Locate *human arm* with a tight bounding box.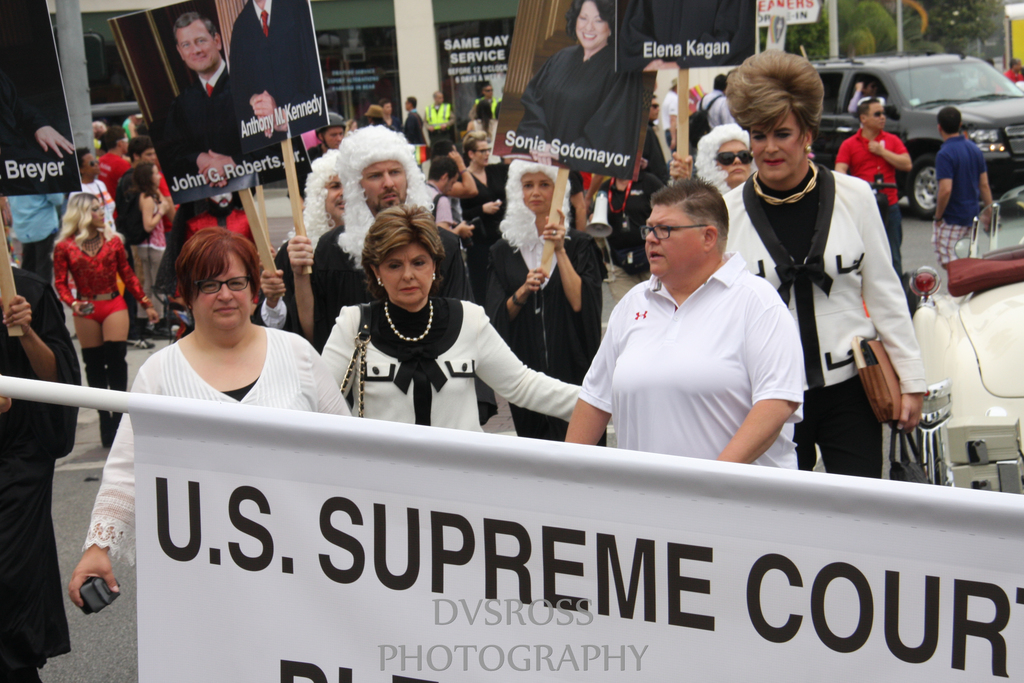
box(307, 338, 351, 412).
